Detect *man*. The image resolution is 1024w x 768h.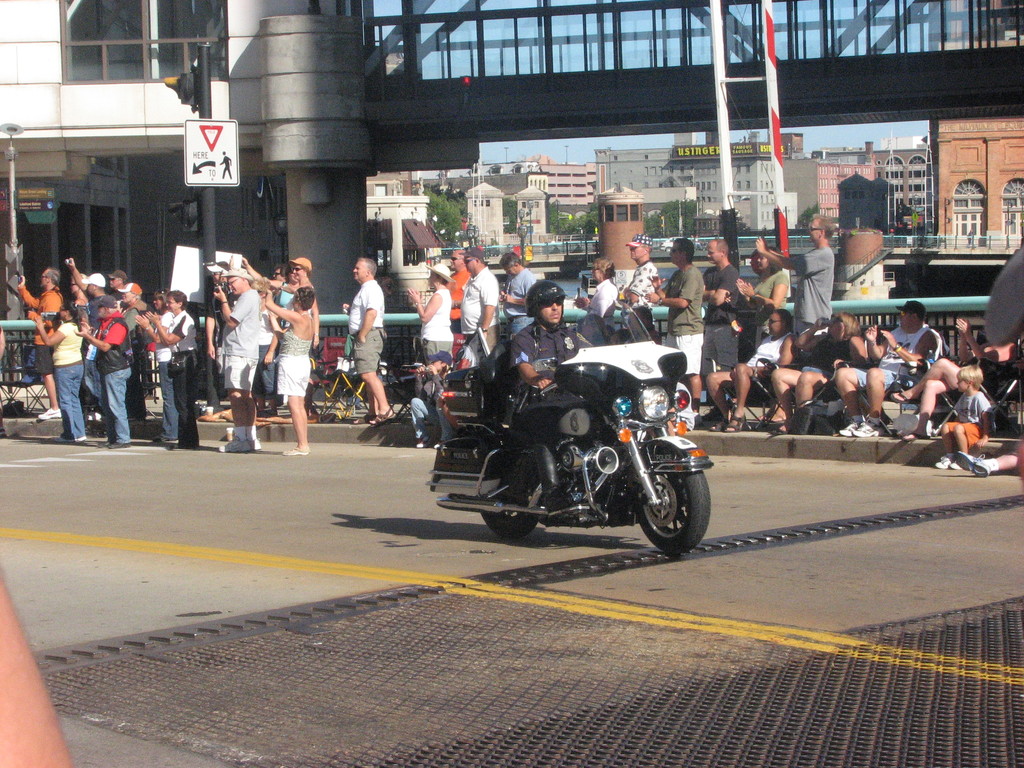
698:237:748:375.
